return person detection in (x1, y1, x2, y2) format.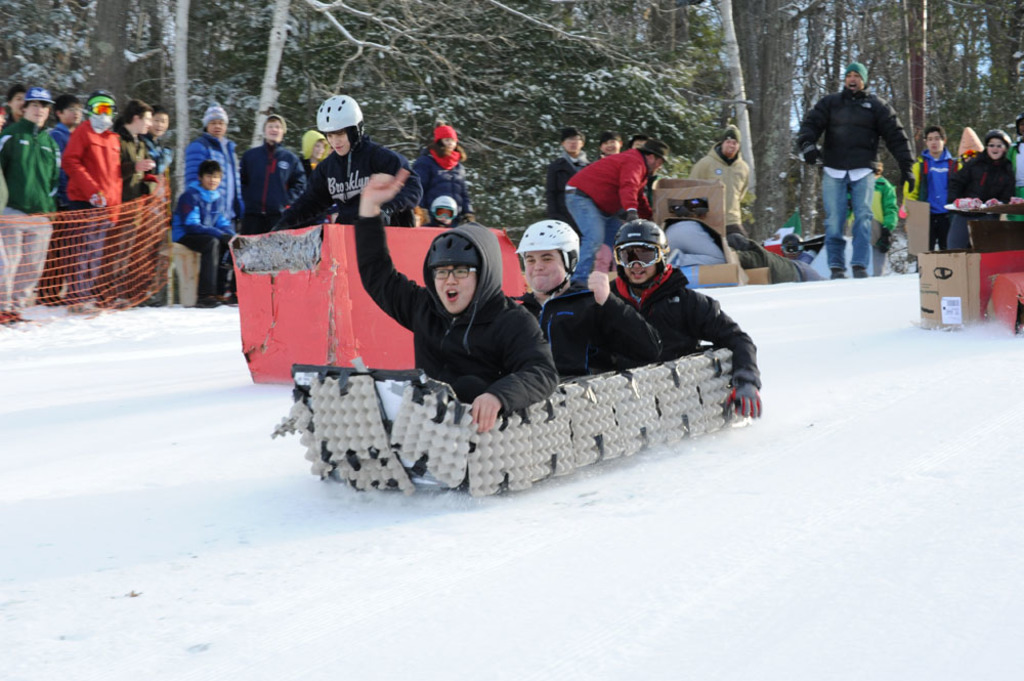
(595, 129, 625, 160).
